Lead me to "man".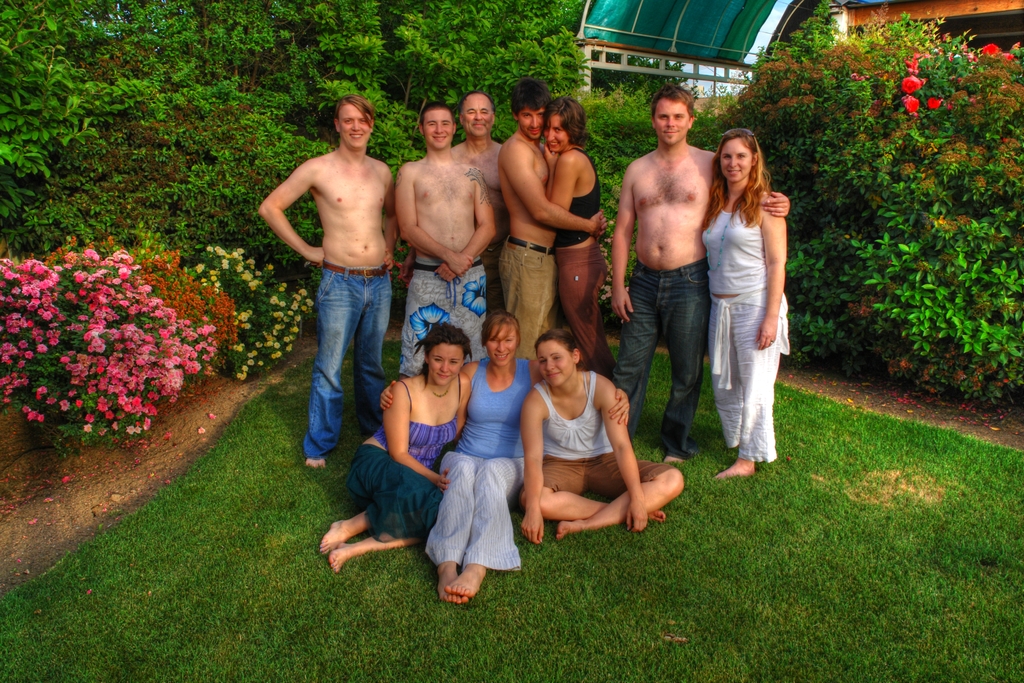
Lead to rect(449, 90, 506, 318).
